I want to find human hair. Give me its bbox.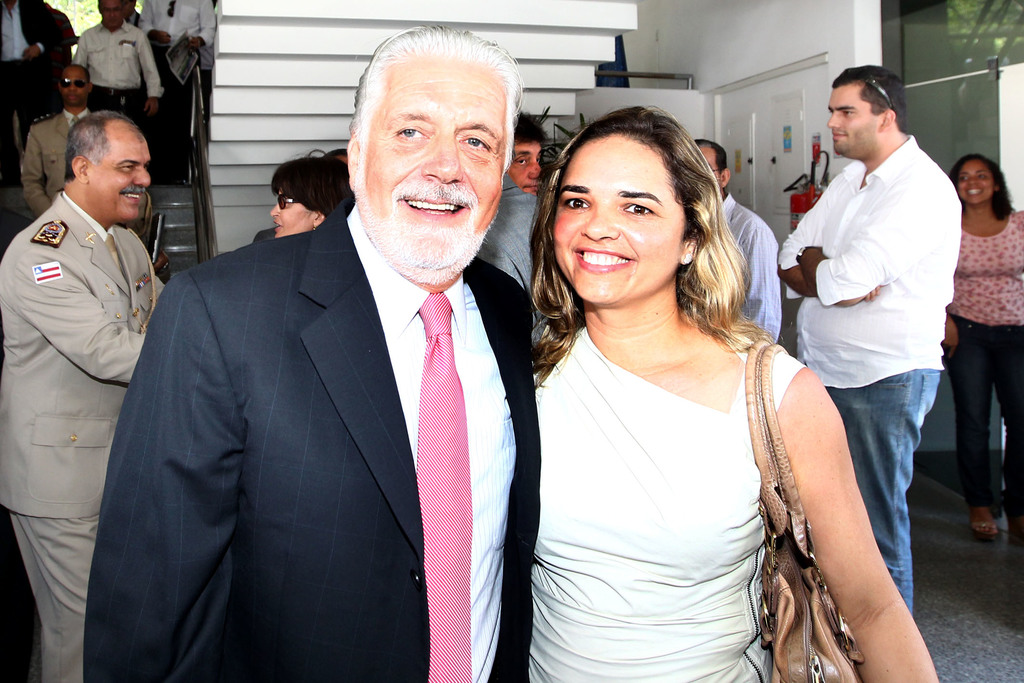
select_region(326, 147, 347, 163).
